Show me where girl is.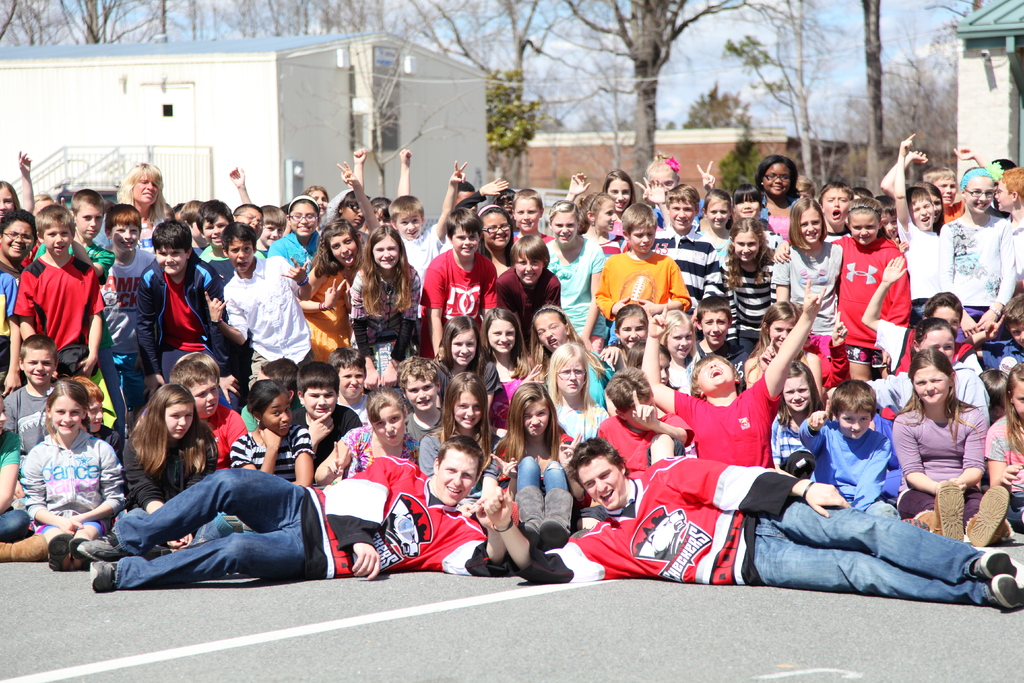
girl is at 119 390 221 548.
